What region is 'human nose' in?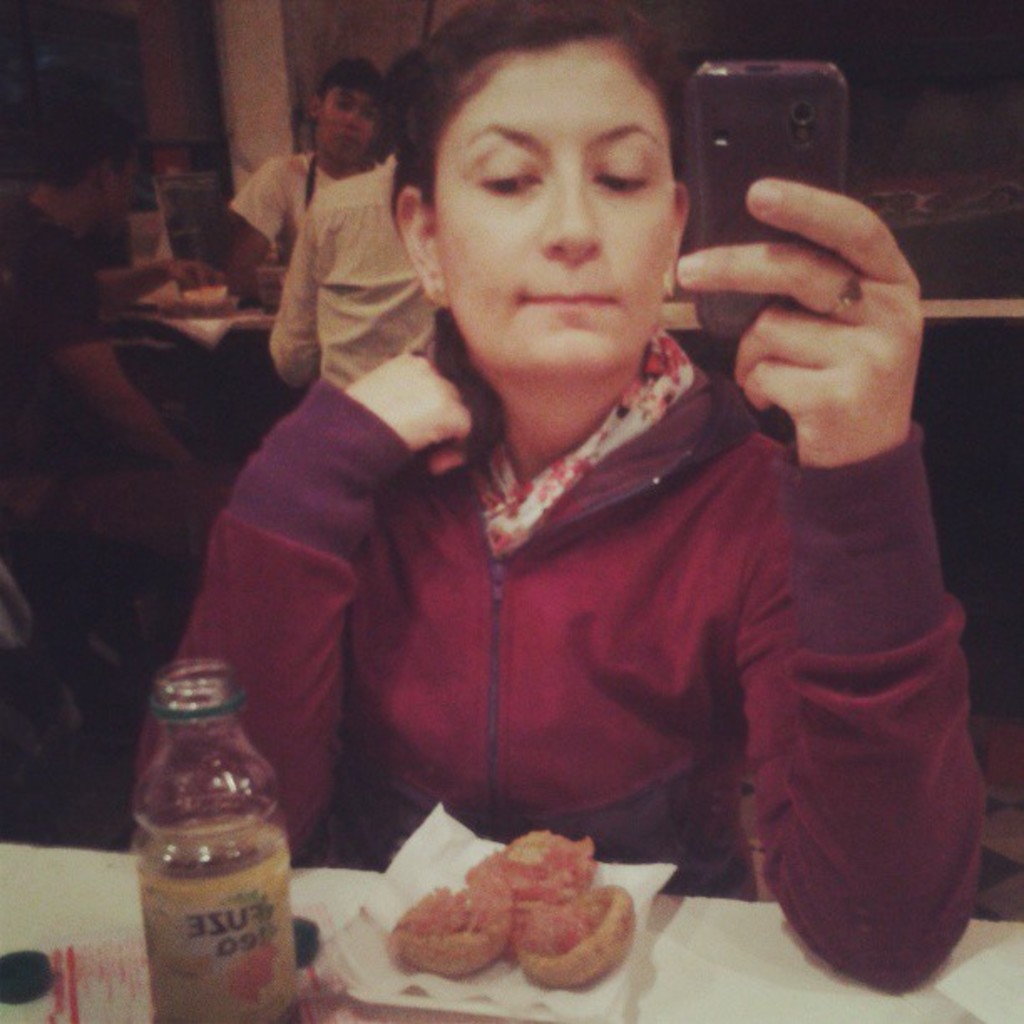
bbox=(539, 159, 604, 259).
